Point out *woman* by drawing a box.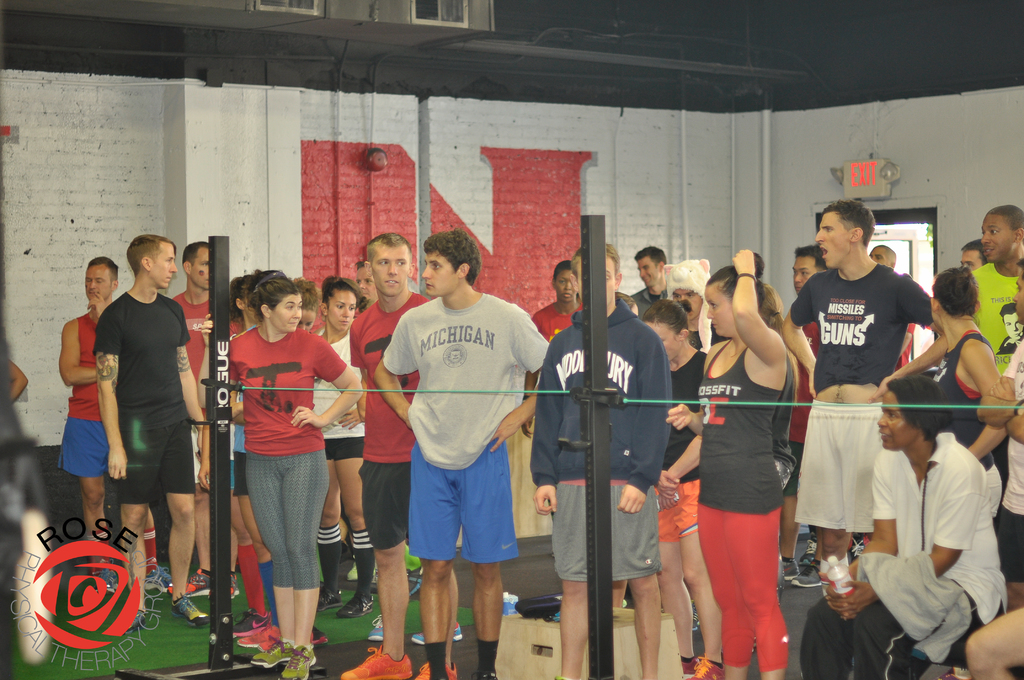
Rect(305, 276, 377, 621).
